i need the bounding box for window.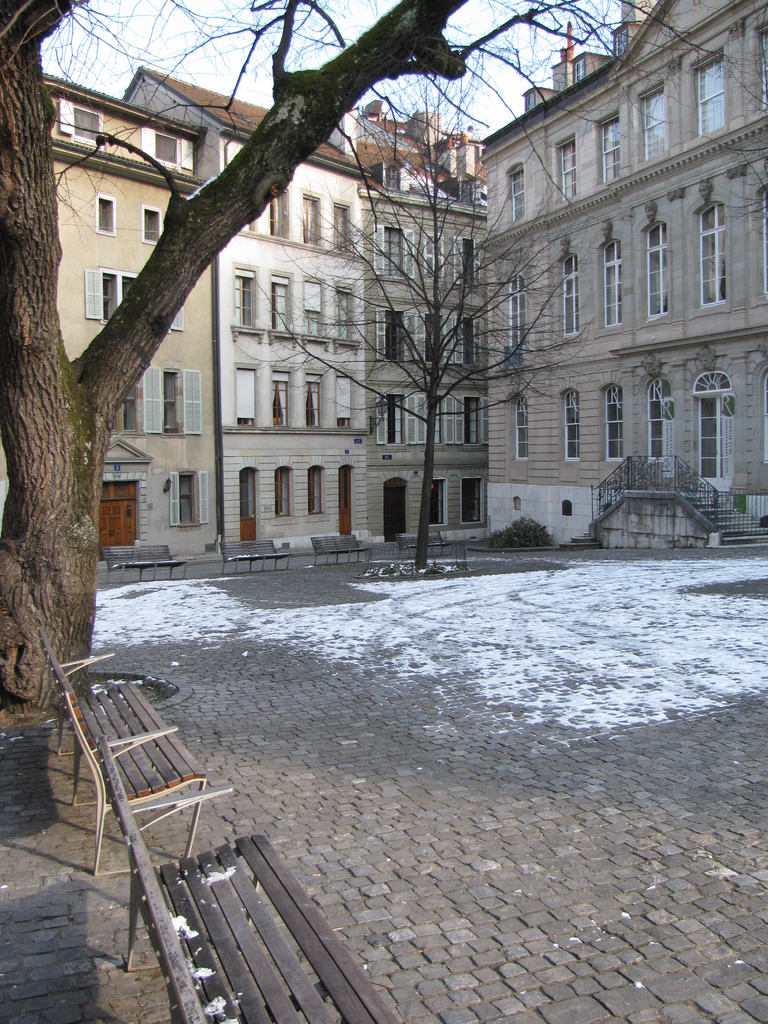
Here it is: bbox=[598, 234, 625, 329].
